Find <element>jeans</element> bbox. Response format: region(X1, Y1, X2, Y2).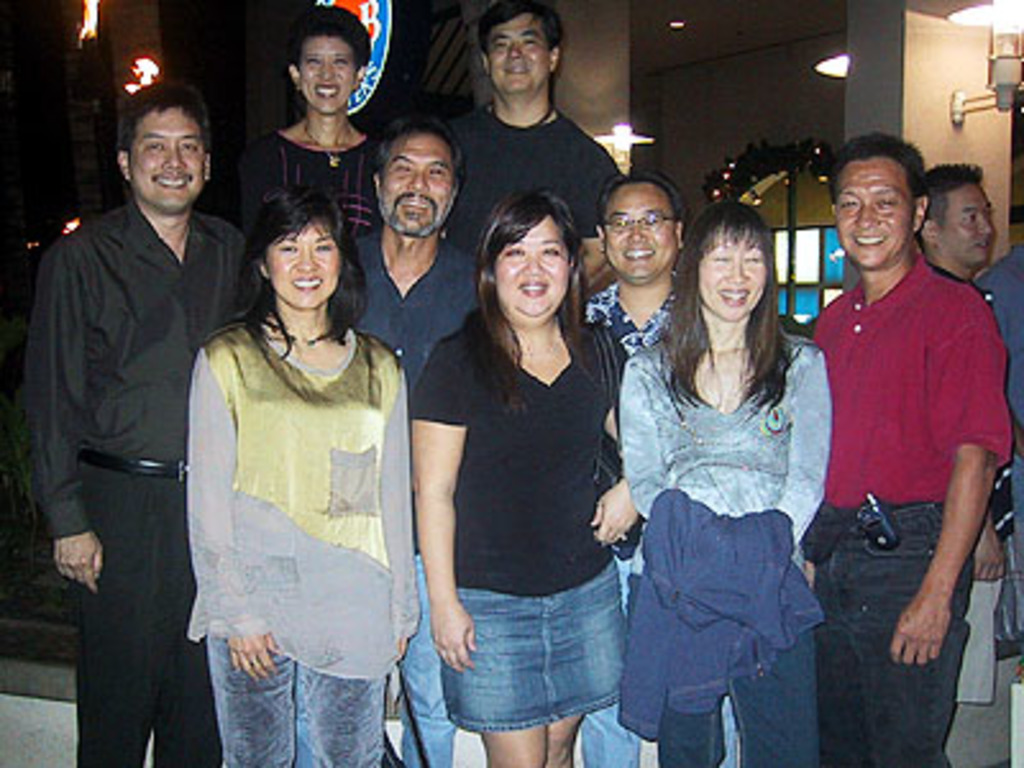
region(184, 645, 404, 760).
